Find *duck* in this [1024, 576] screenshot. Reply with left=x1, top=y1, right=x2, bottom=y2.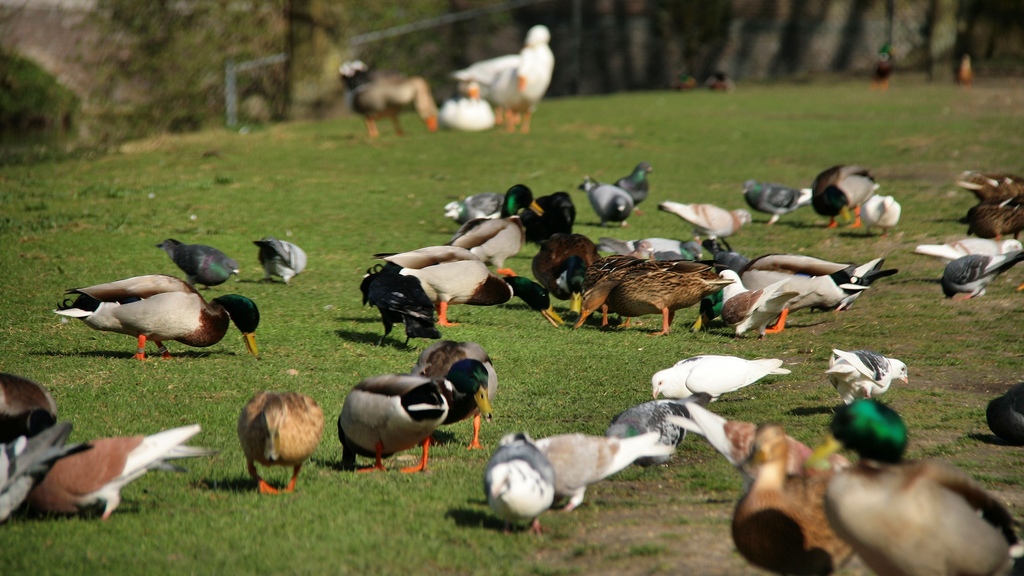
left=578, top=255, right=726, bottom=329.
